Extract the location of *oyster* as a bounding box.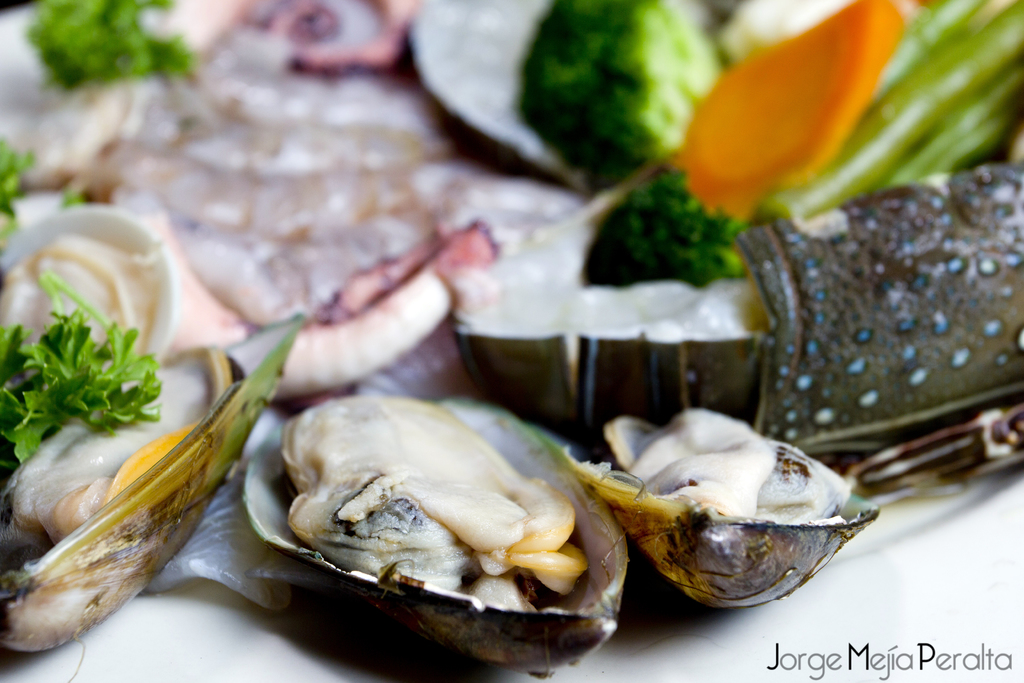
{"x1": 0, "y1": 193, "x2": 184, "y2": 388}.
